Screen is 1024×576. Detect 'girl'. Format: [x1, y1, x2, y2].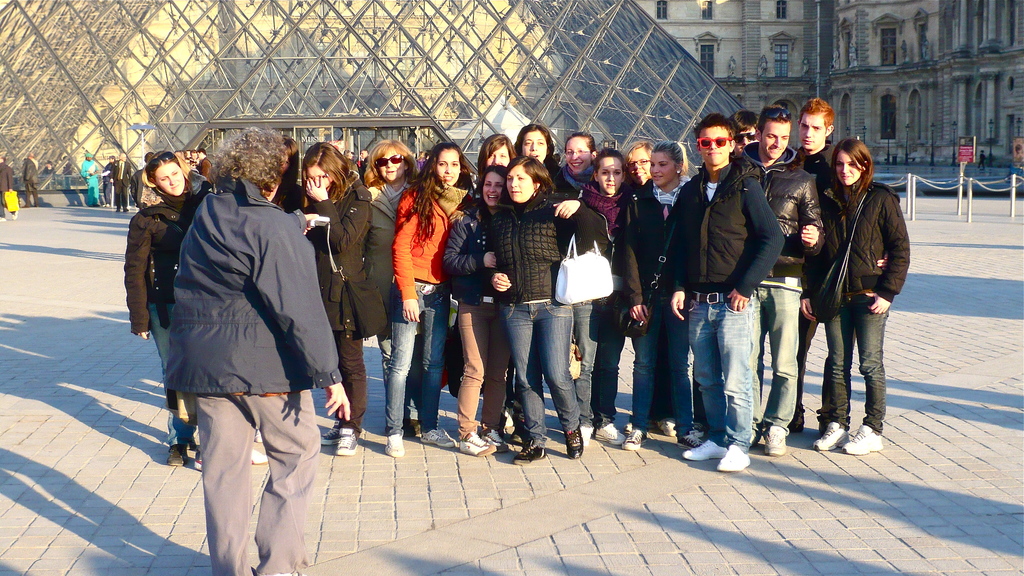
[799, 135, 910, 456].
